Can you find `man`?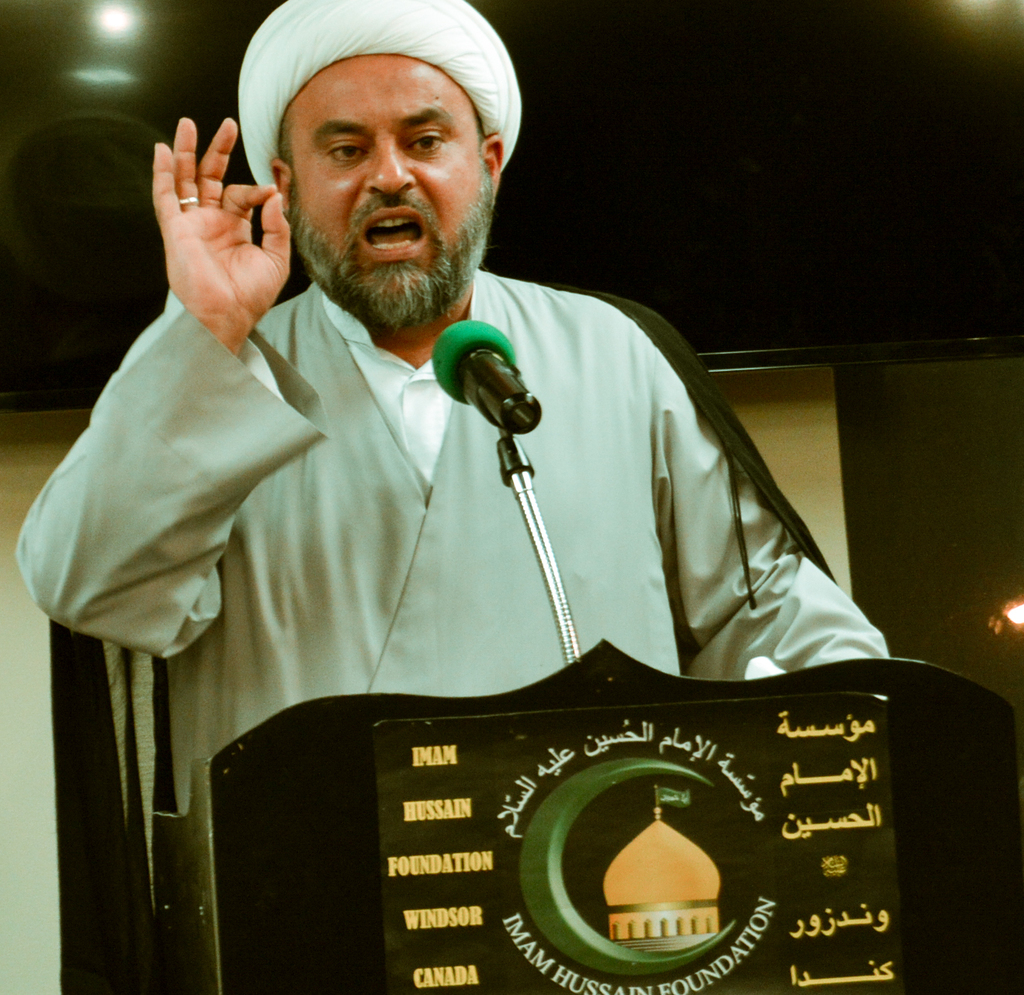
Yes, bounding box: Rect(16, 0, 893, 816).
